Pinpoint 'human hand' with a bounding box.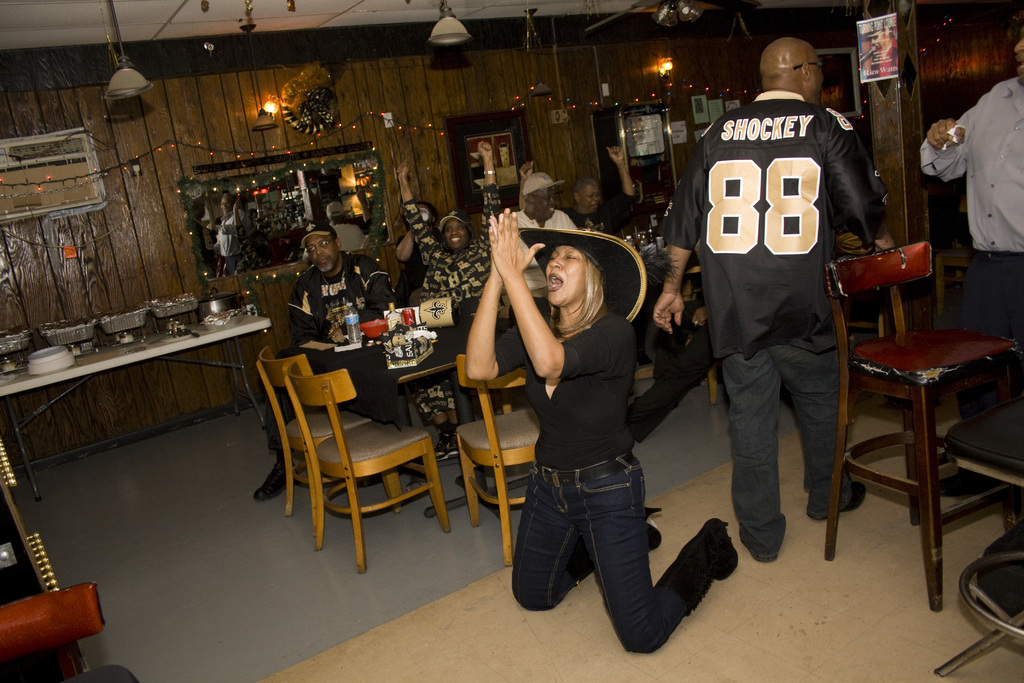
483:206:541:302.
